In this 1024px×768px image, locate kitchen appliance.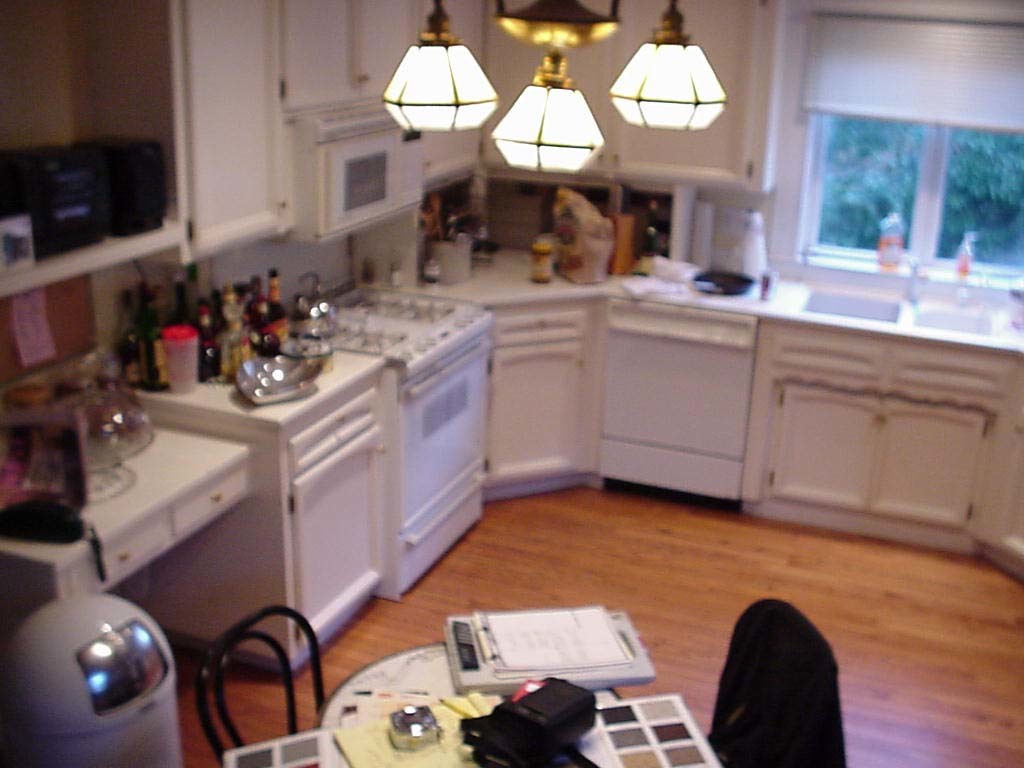
Bounding box: 1/597/183/767.
